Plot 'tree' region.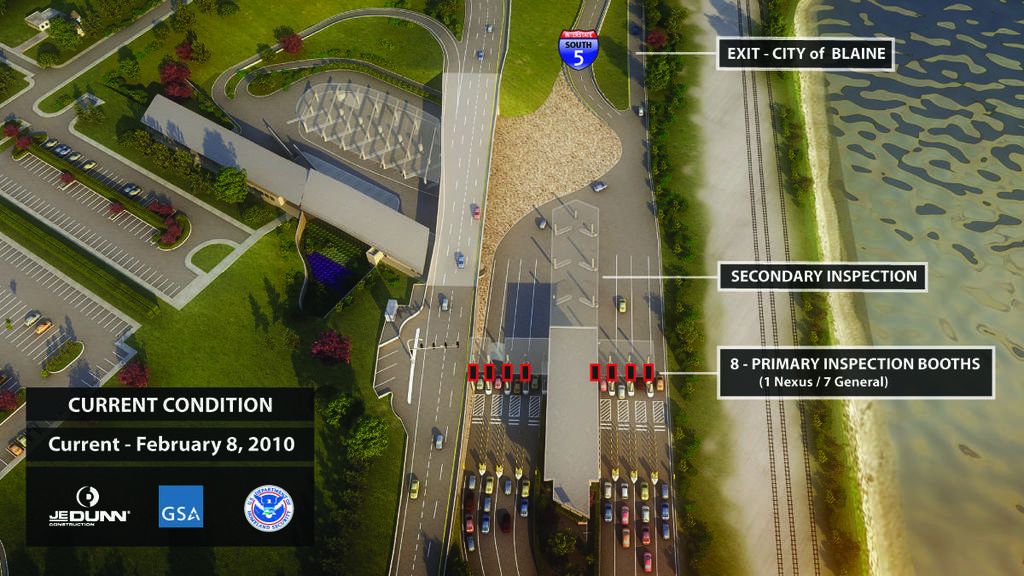
Plotted at (left=55, top=358, right=58, bottom=360).
